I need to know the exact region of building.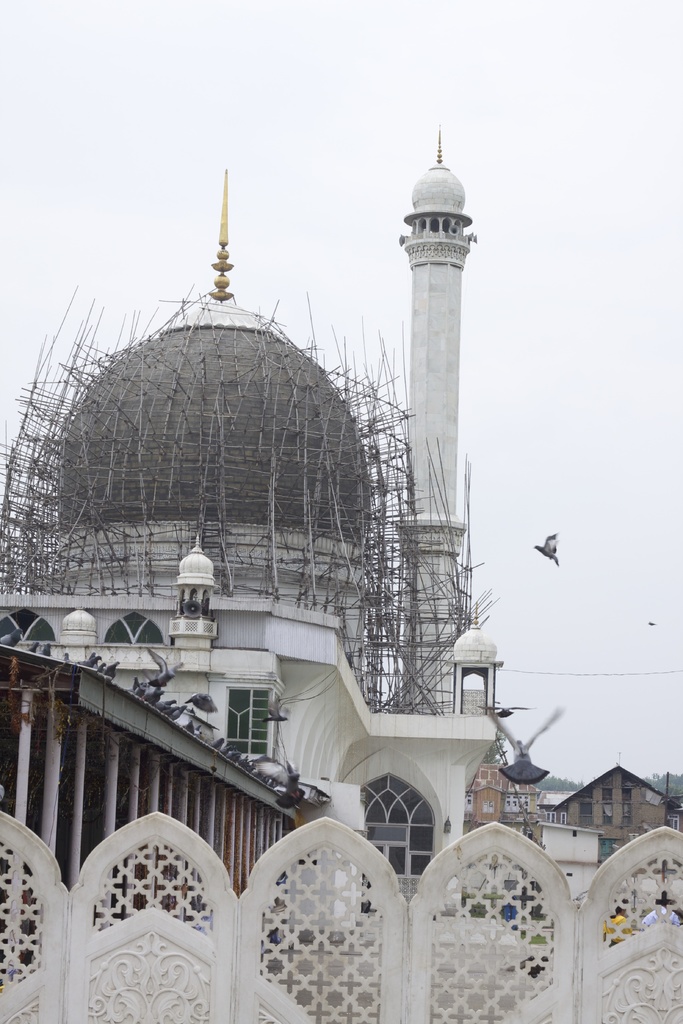
Region: x1=473 y1=749 x2=548 y2=845.
